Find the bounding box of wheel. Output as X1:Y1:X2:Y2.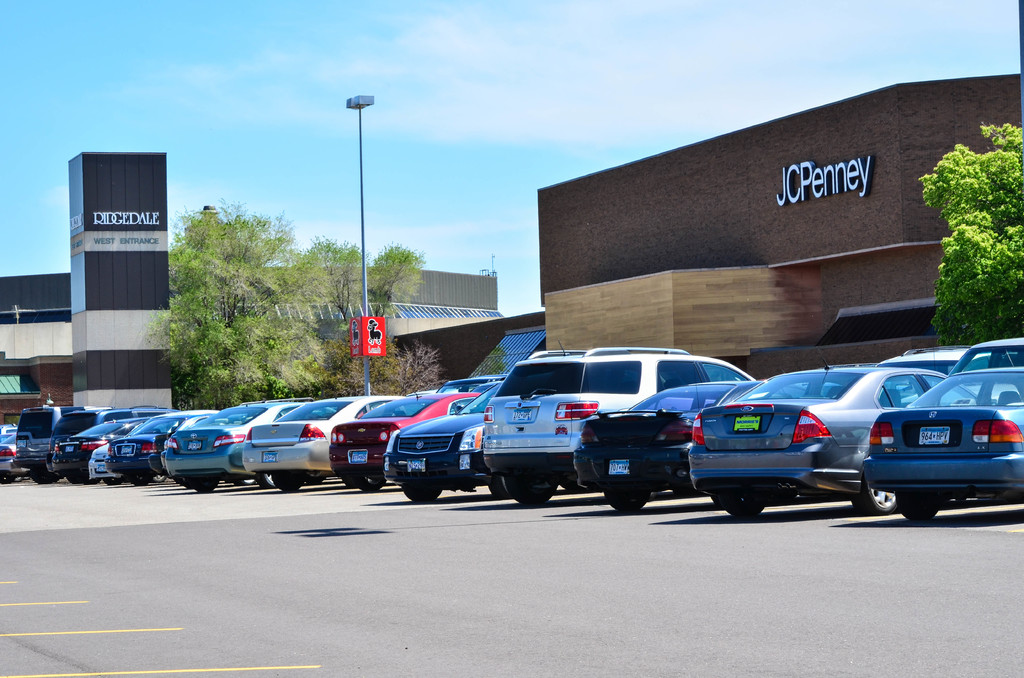
132:474:143:485.
